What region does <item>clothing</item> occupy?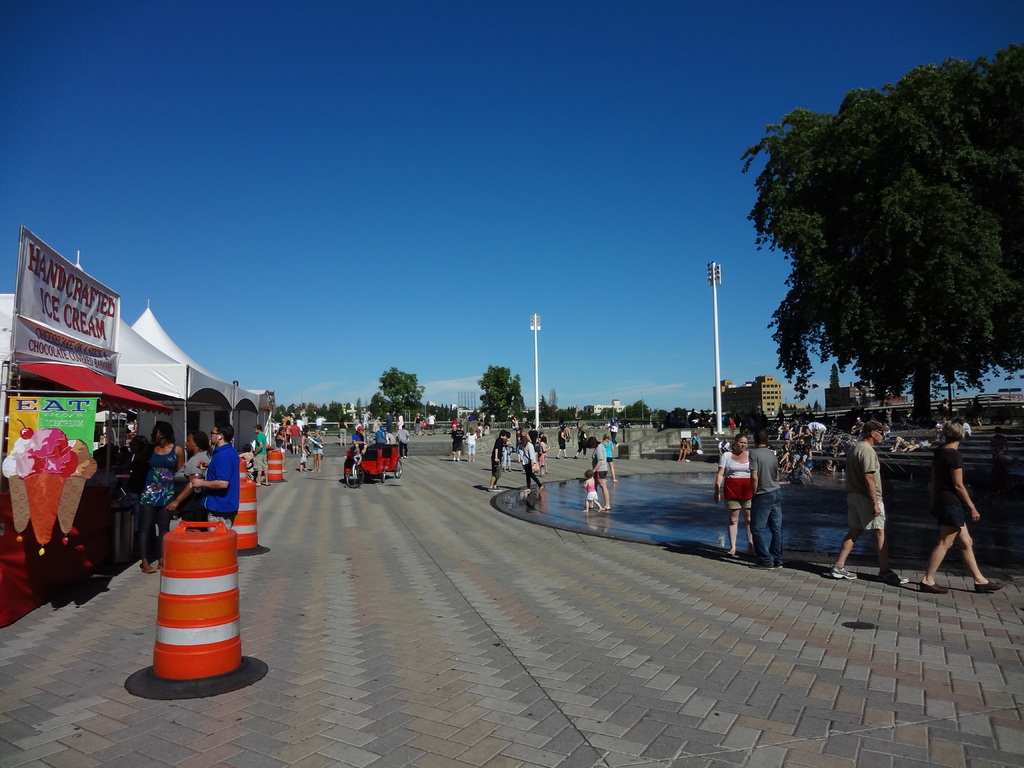
box(415, 417, 422, 432).
